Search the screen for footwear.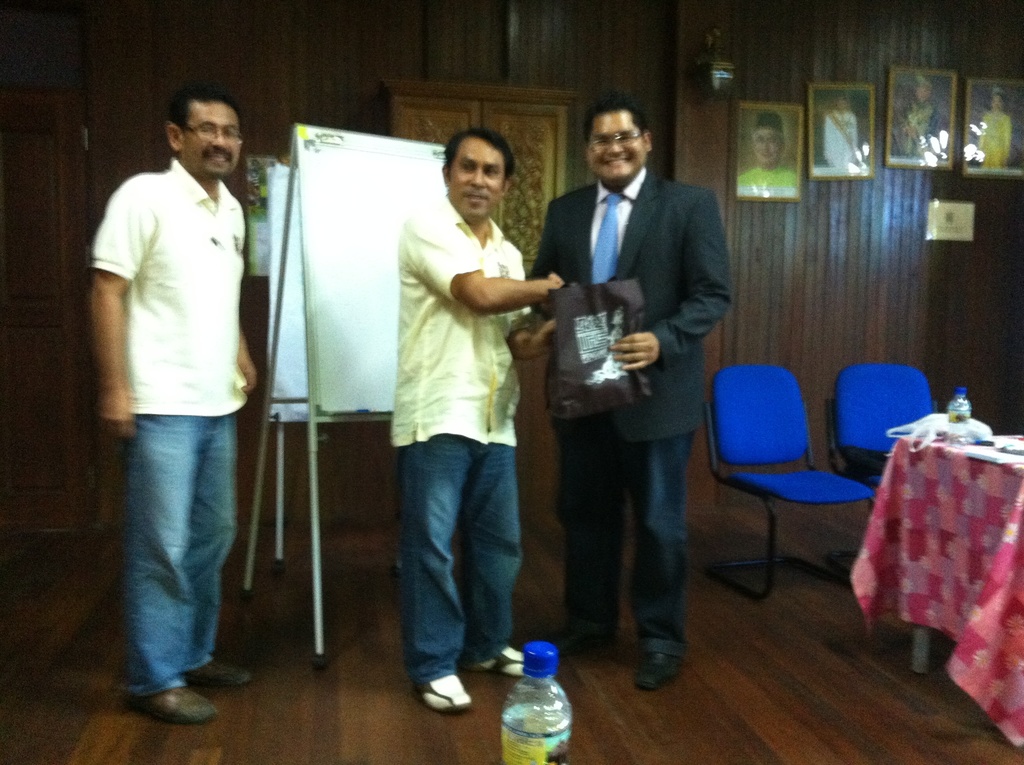
Found at locate(548, 609, 625, 666).
